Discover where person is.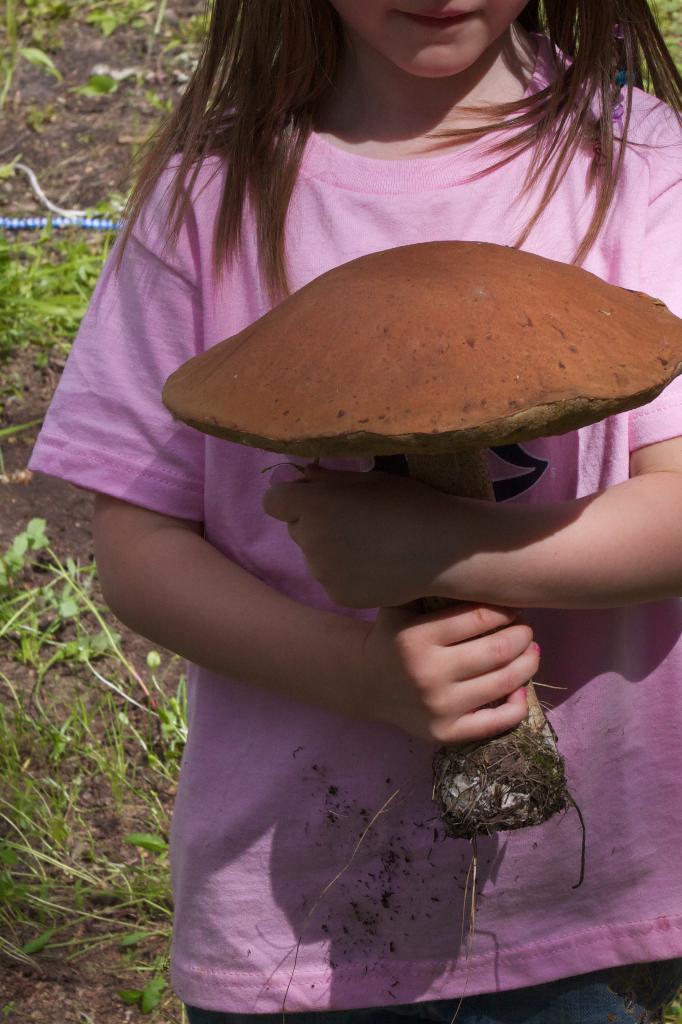
Discovered at <box>68,12,681,1020</box>.
